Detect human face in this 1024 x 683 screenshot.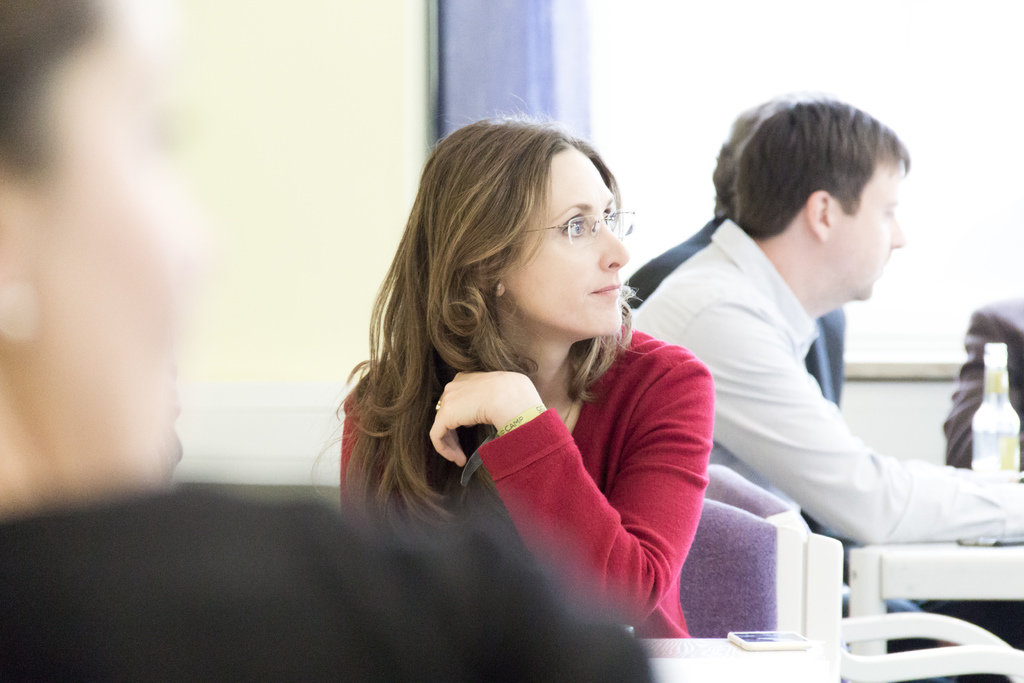
Detection: crop(833, 167, 902, 304).
